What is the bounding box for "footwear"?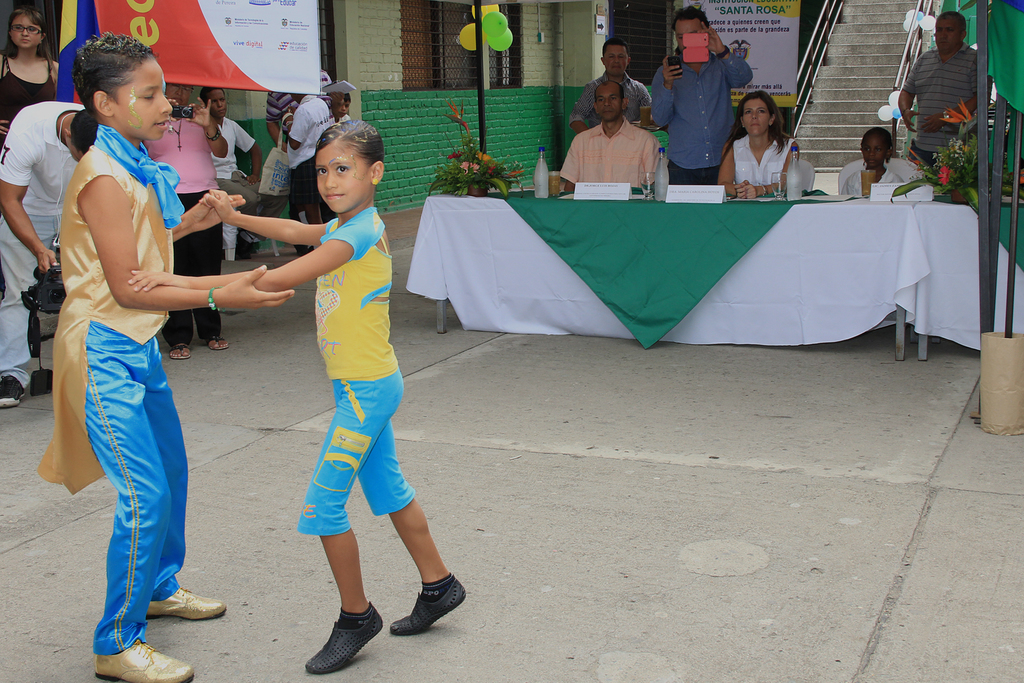
x1=168 y1=344 x2=193 y2=362.
